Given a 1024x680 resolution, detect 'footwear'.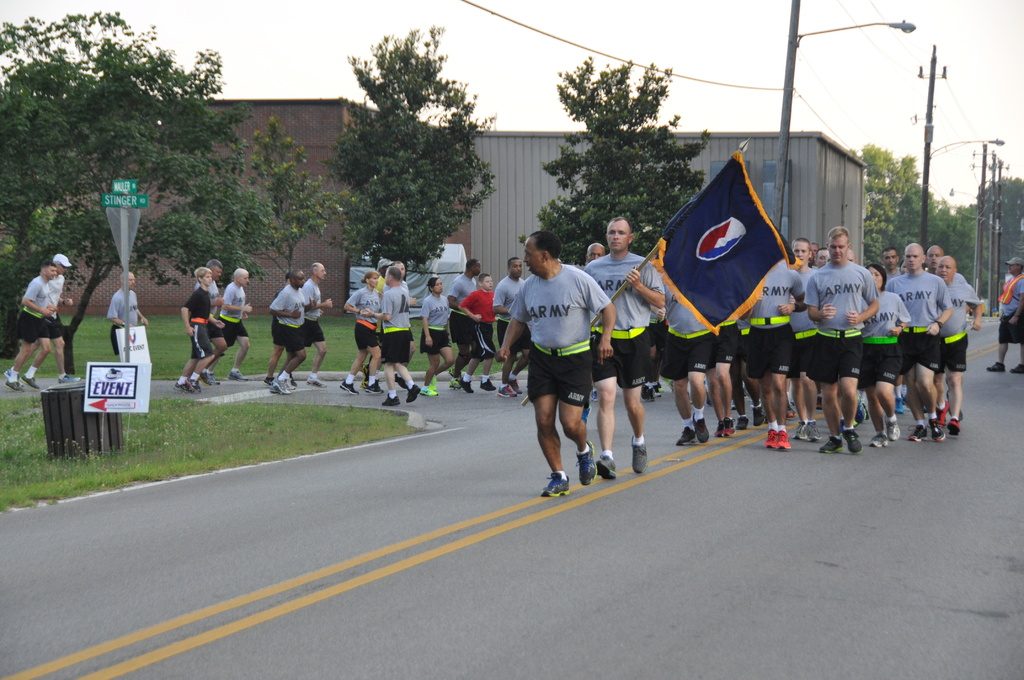
[x1=737, y1=414, x2=745, y2=430].
